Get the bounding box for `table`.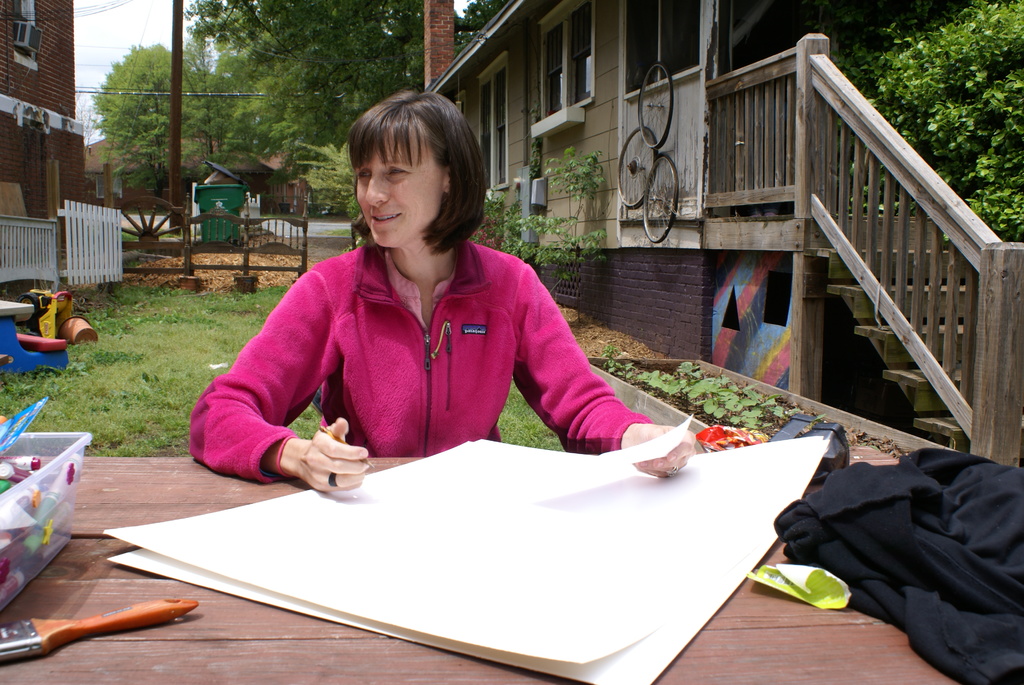
0 446 959 684.
